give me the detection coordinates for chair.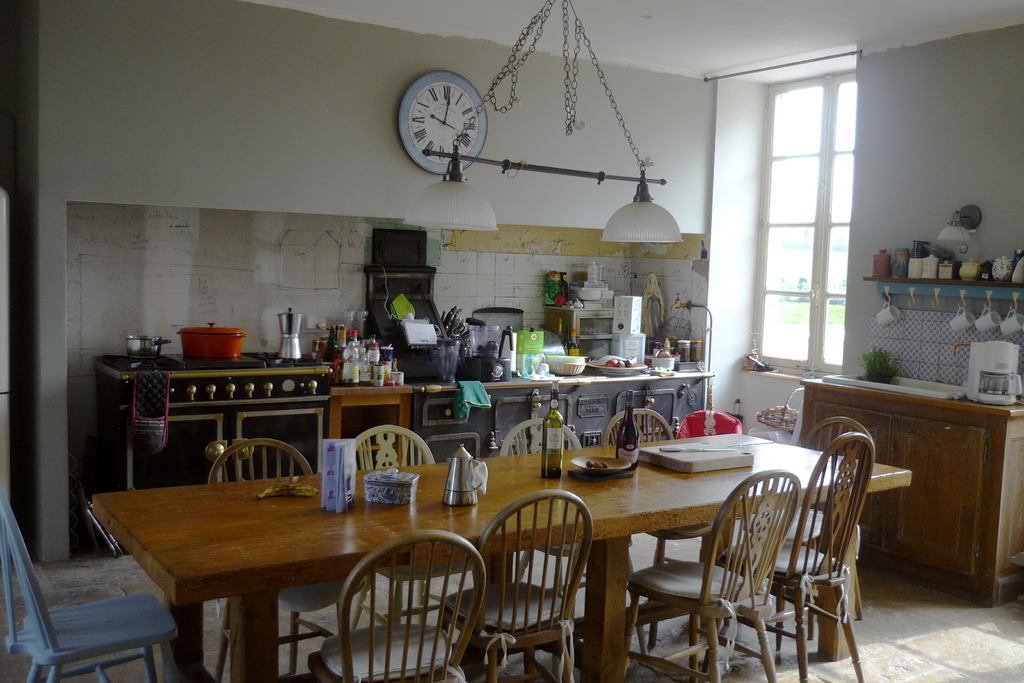
[604, 409, 715, 650].
